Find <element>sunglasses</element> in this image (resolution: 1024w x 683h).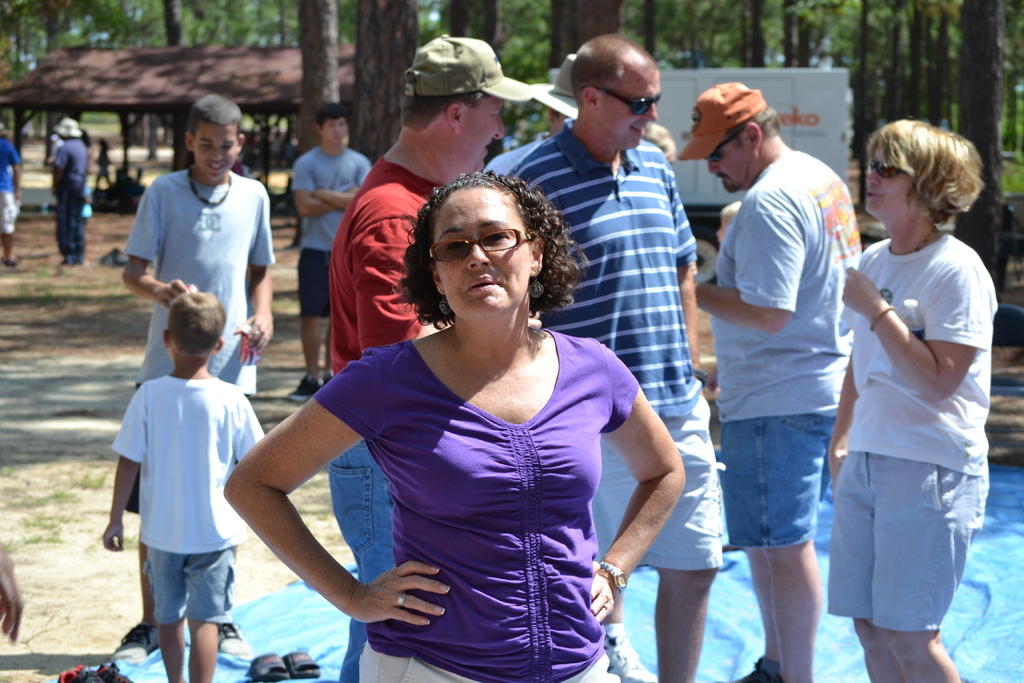
870 163 908 184.
